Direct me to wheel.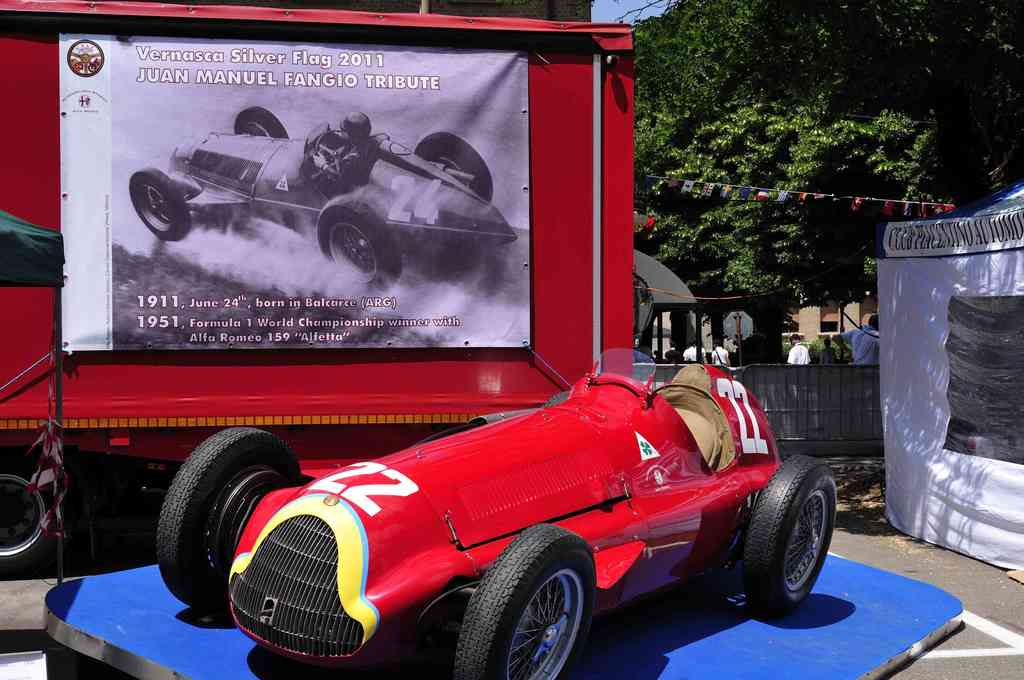
Direction: BBox(152, 427, 298, 610).
